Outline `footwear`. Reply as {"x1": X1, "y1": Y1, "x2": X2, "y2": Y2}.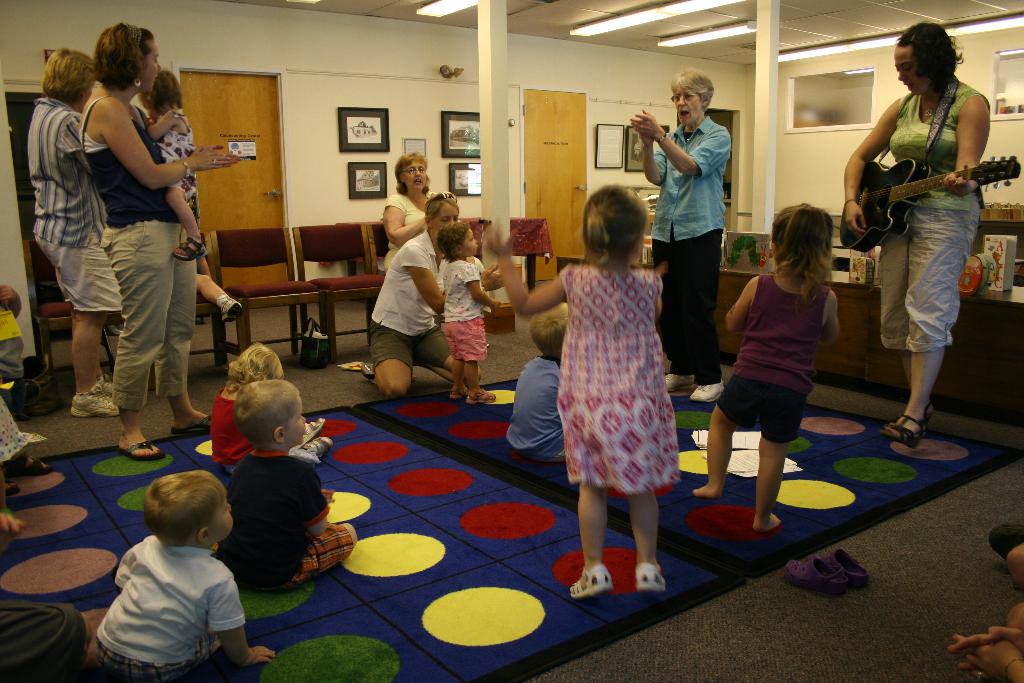
{"x1": 452, "y1": 377, "x2": 479, "y2": 400}.
